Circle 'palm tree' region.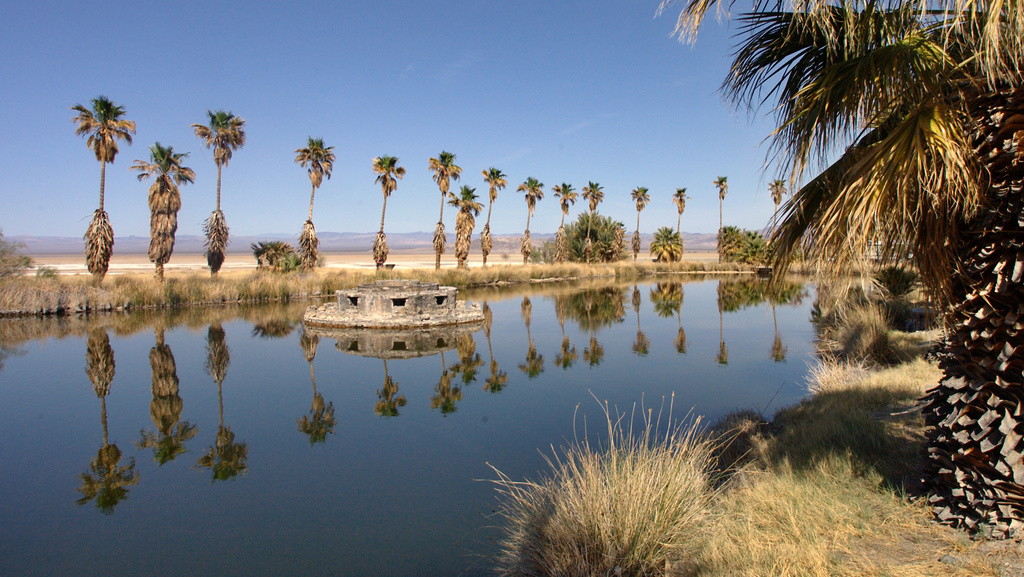
Region: bbox(206, 117, 248, 258).
